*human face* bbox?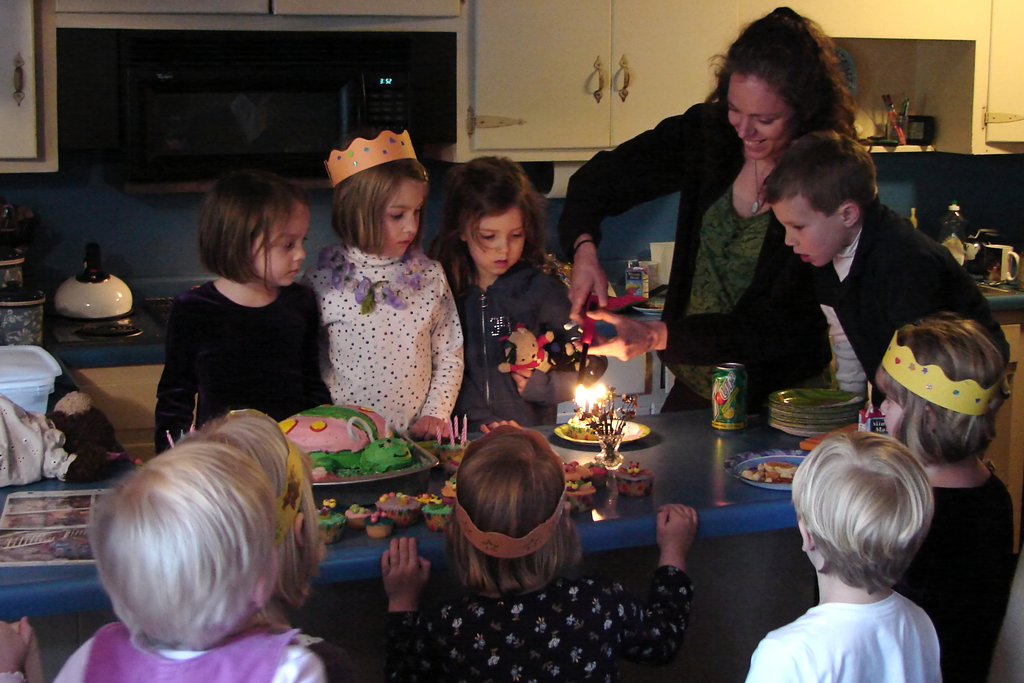
(728, 74, 792, 158)
